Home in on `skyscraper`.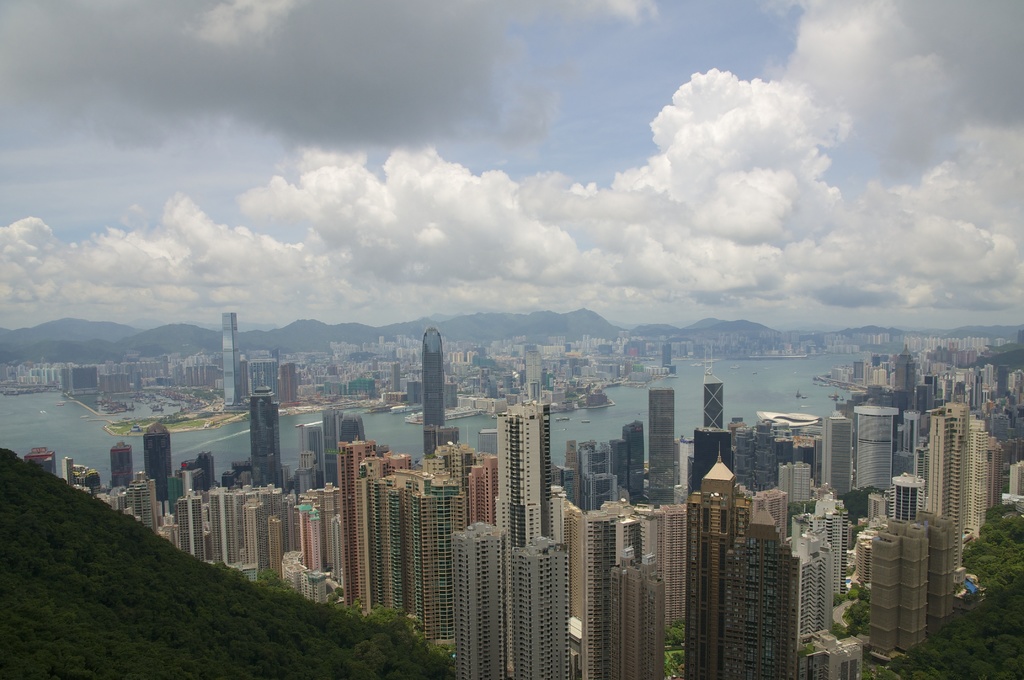
Homed in at (left=218, top=311, right=246, bottom=414).
